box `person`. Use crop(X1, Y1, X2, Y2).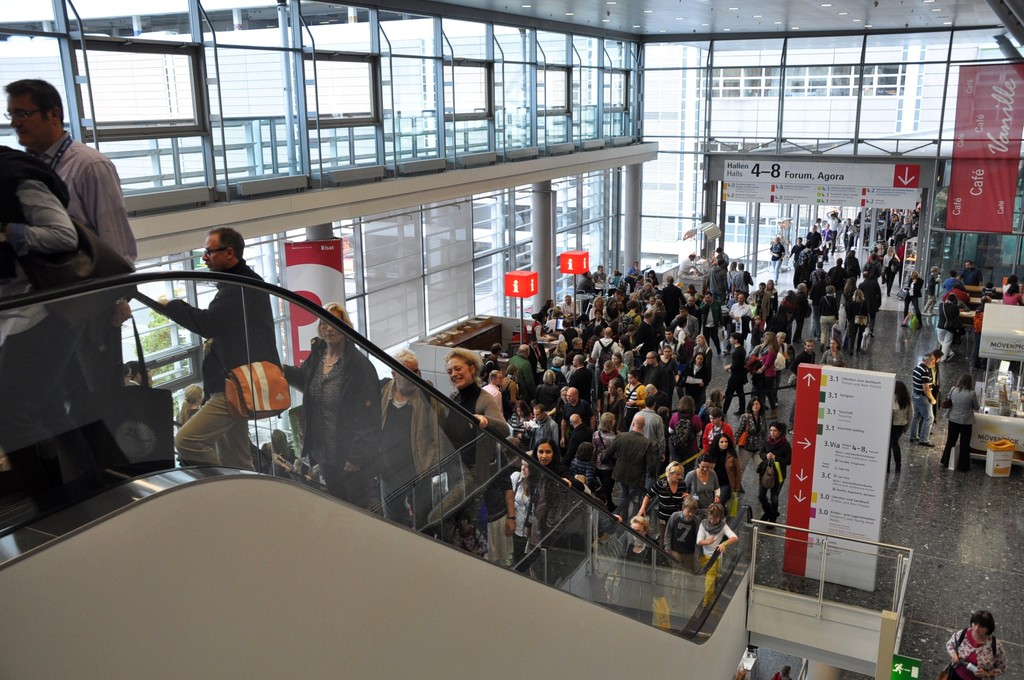
crop(752, 421, 790, 528).
